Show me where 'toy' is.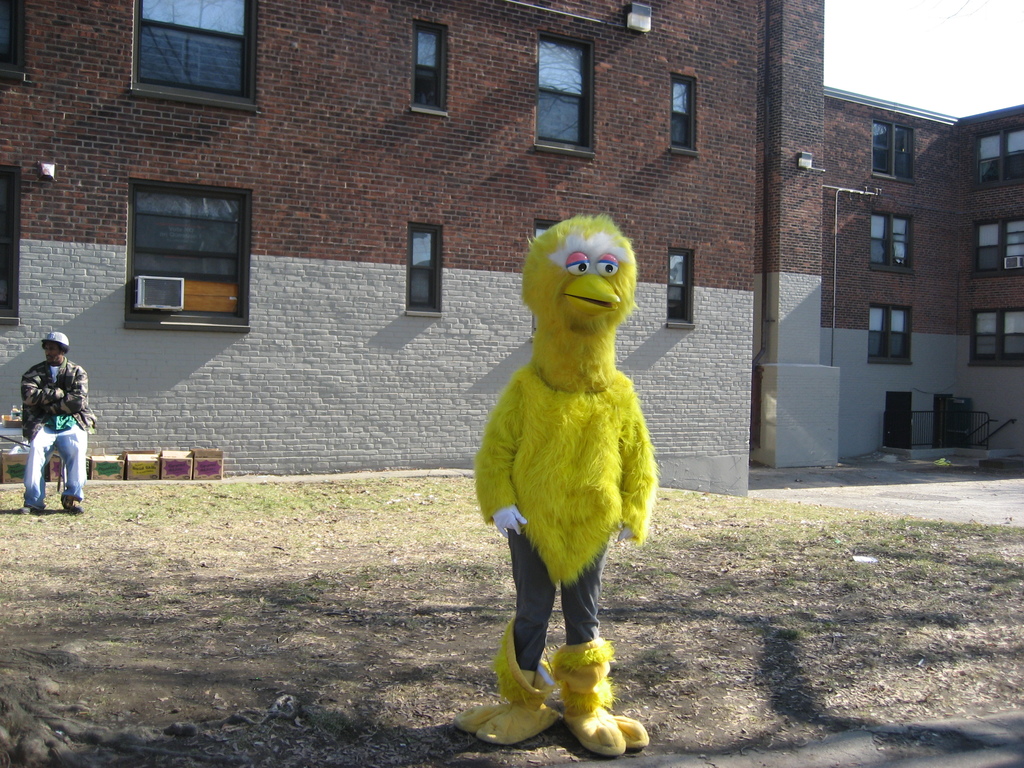
'toy' is at BBox(460, 214, 659, 733).
